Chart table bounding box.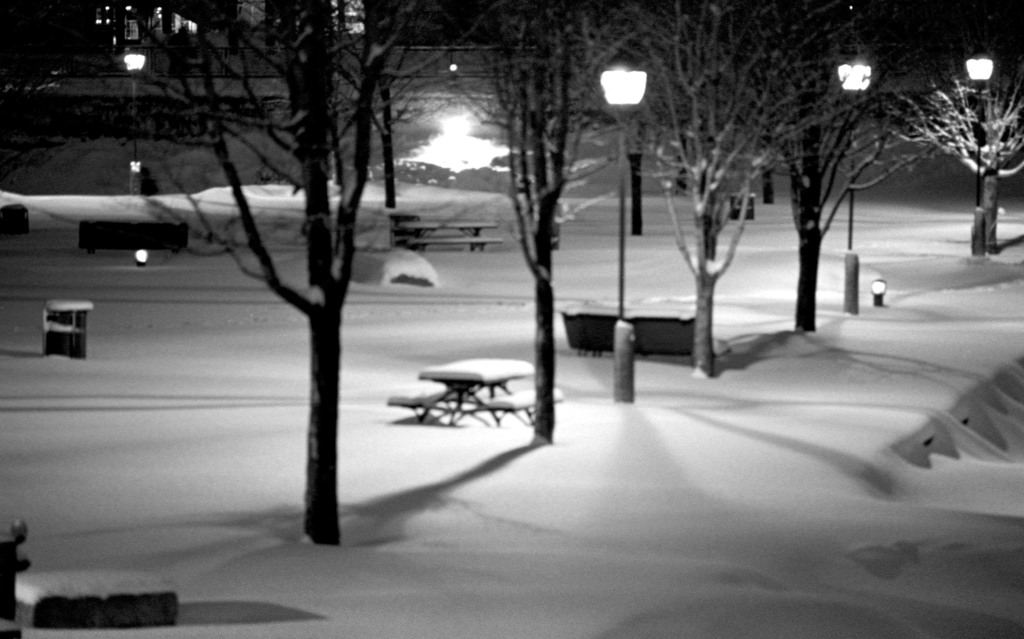
Charted: 406,339,573,439.
